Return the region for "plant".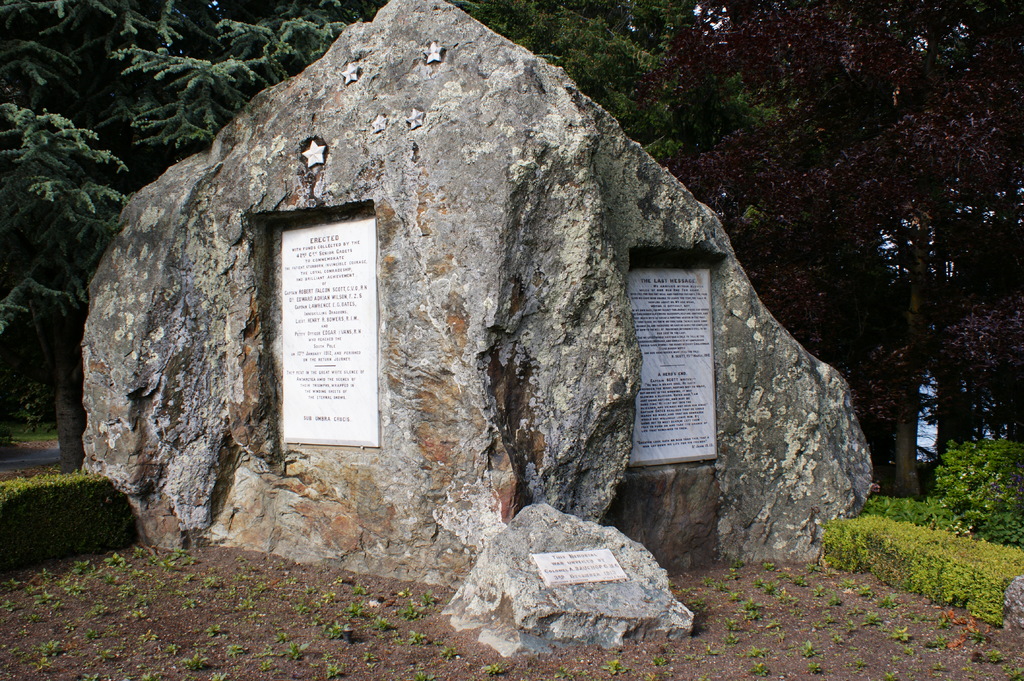
<region>323, 665, 350, 680</region>.
